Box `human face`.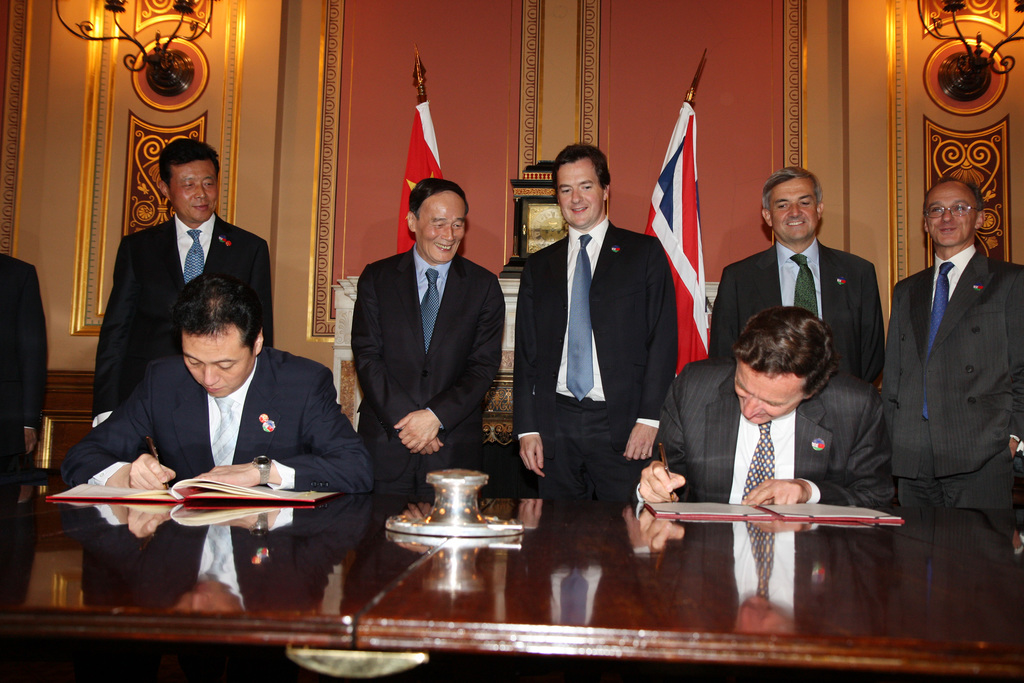
(170, 160, 218, 219).
